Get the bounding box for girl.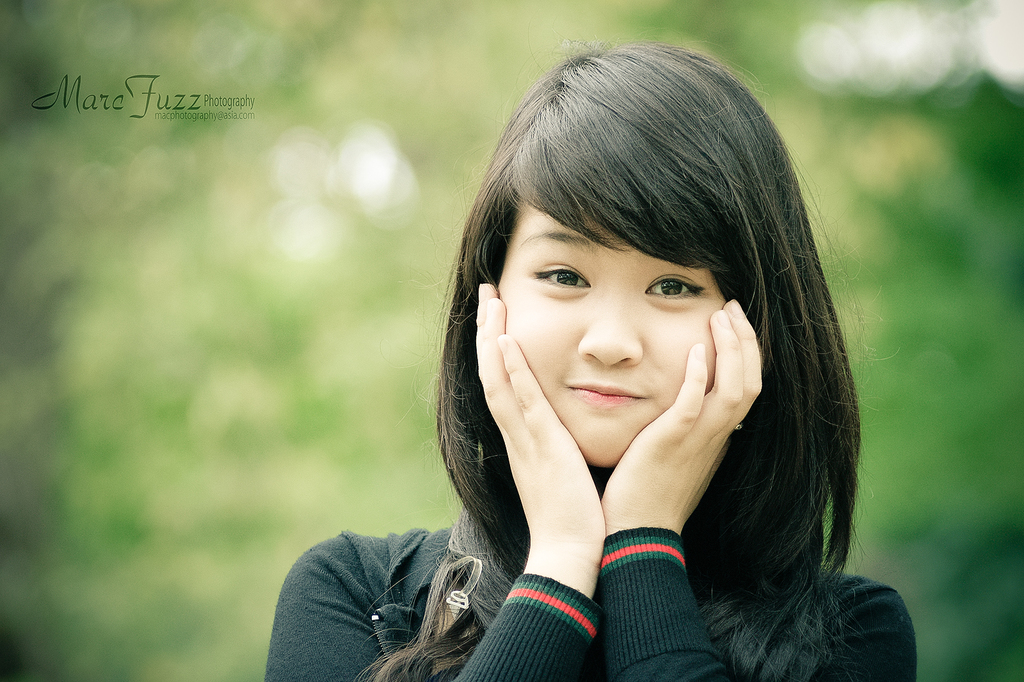
261/47/916/678.
